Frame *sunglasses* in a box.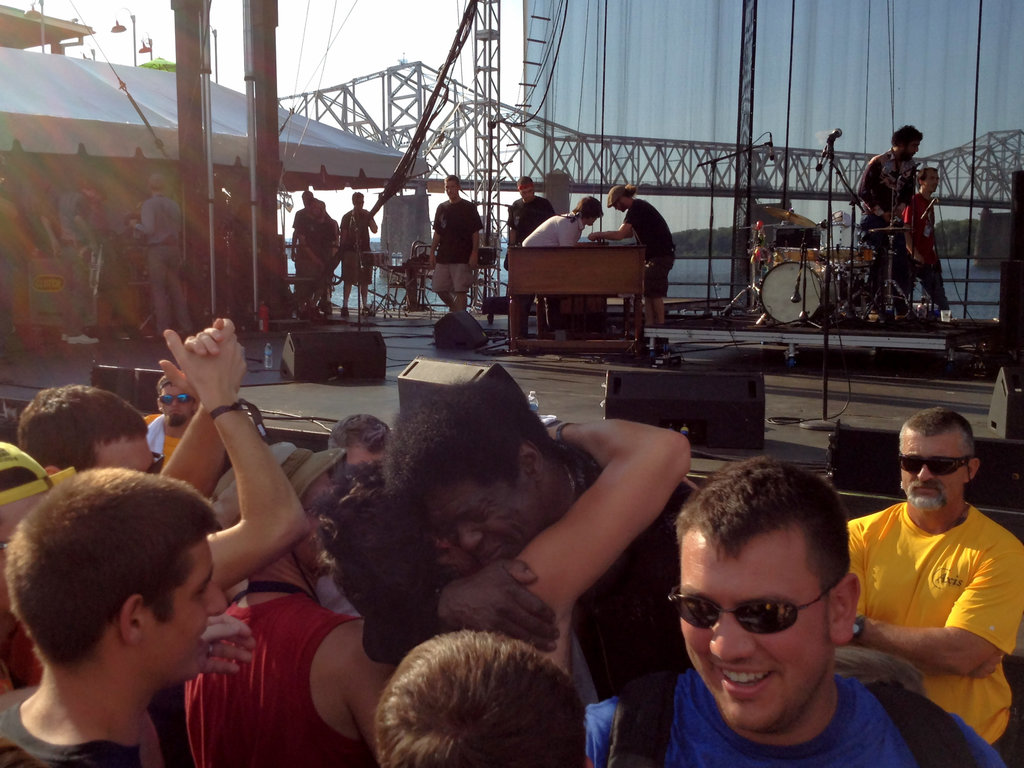
{"x1": 156, "y1": 394, "x2": 191, "y2": 405}.
